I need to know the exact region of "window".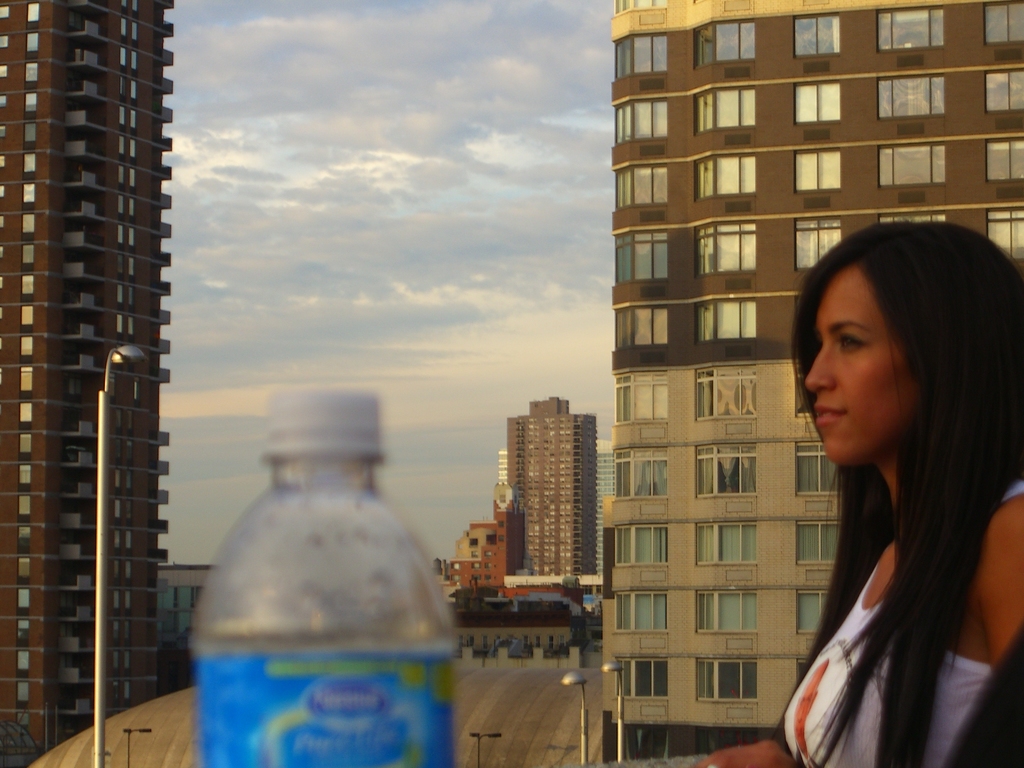
Region: [x1=792, y1=220, x2=837, y2=273].
